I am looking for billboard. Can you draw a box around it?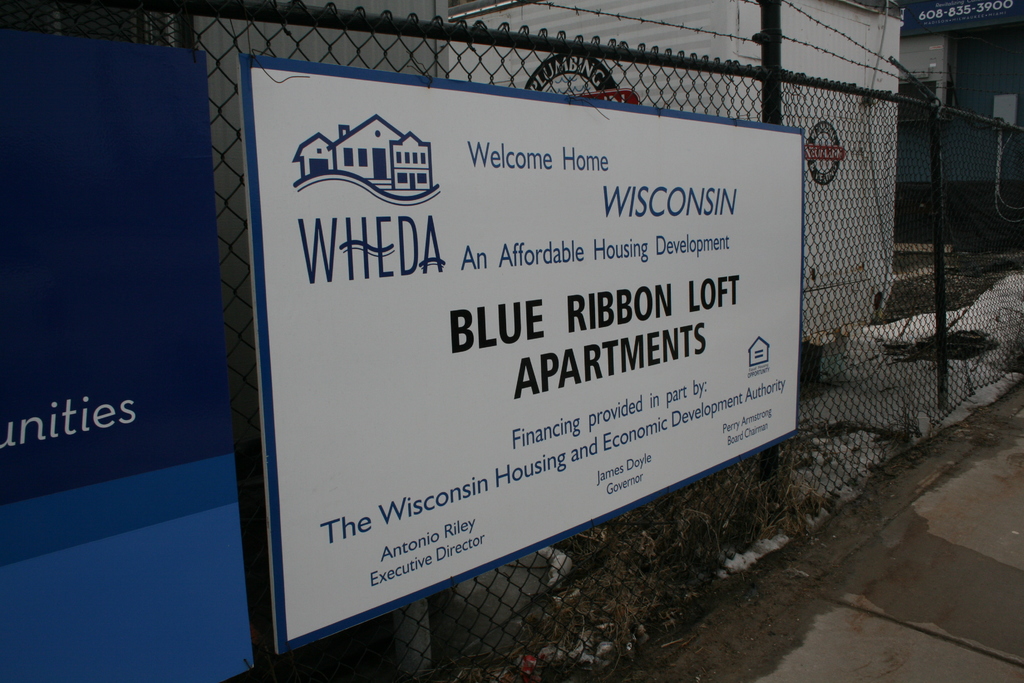
Sure, the bounding box is pyautogui.locateOnScreen(271, 15, 825, 682).
